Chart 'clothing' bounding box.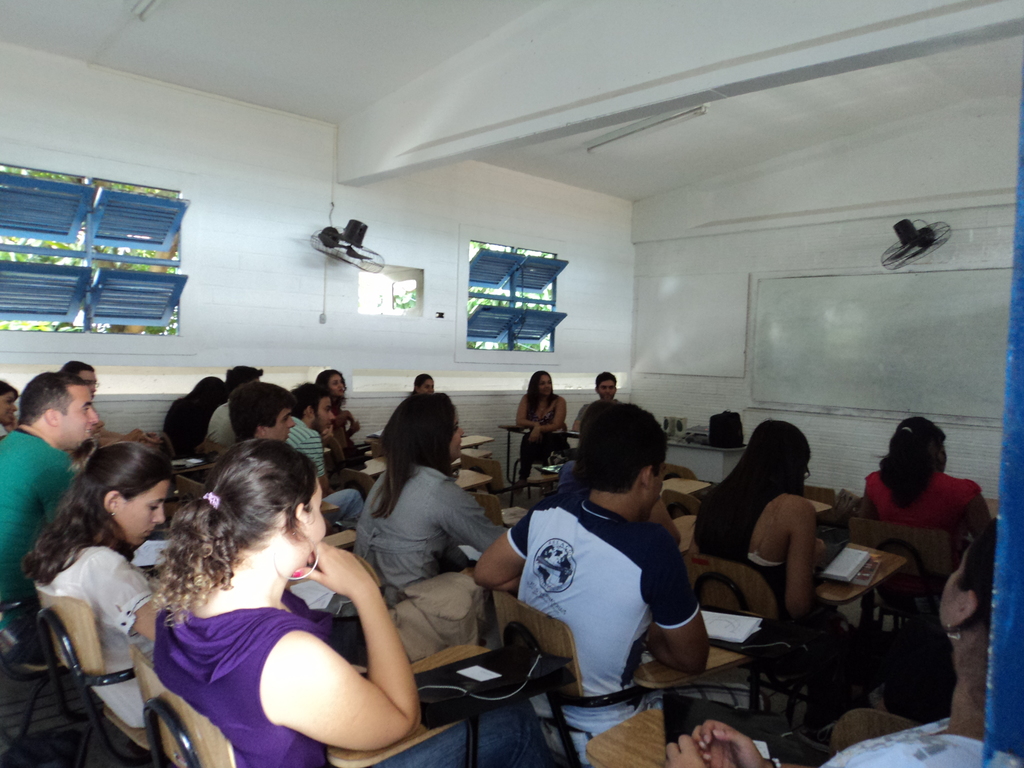
Charted: detection(27, 528, 160, 736).
